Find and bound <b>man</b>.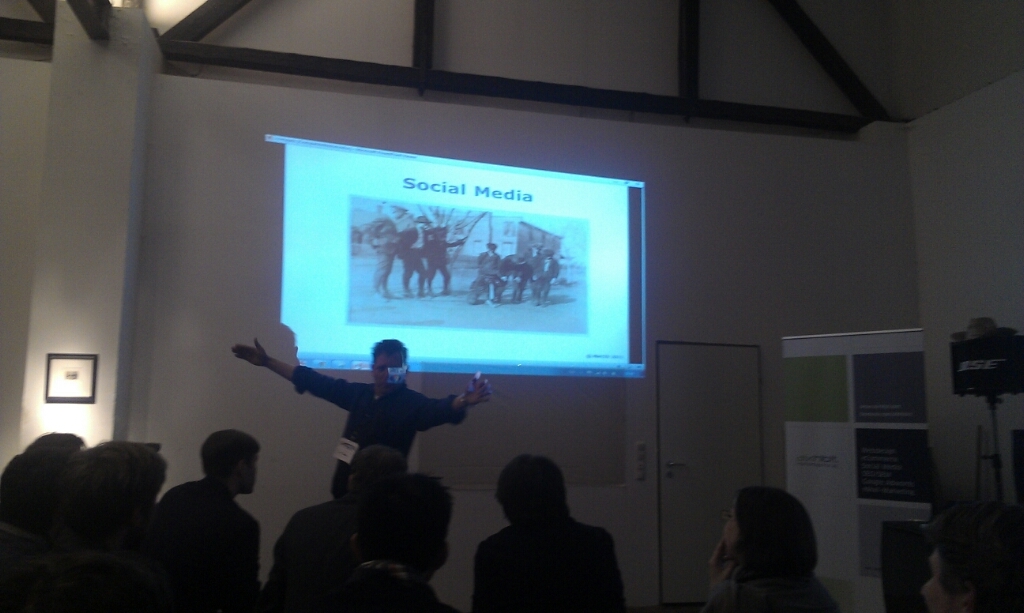
Bound: bbox=(143, 420, 267, 612).
